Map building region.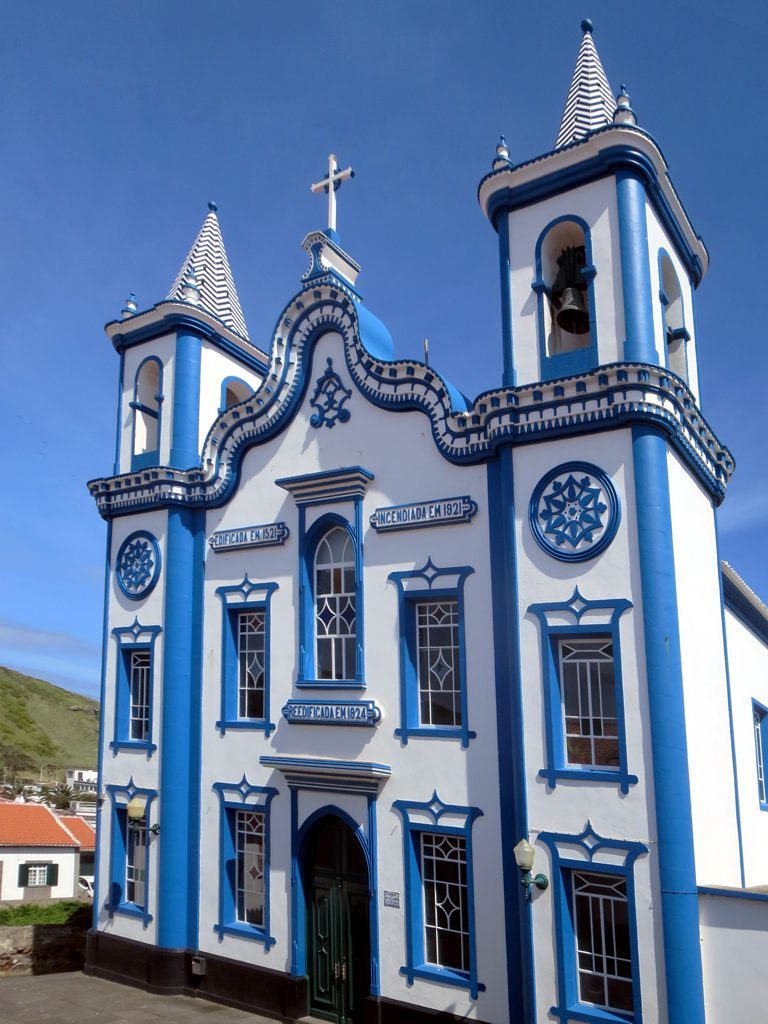
Mapped to region(2, 805, 95, 929).
